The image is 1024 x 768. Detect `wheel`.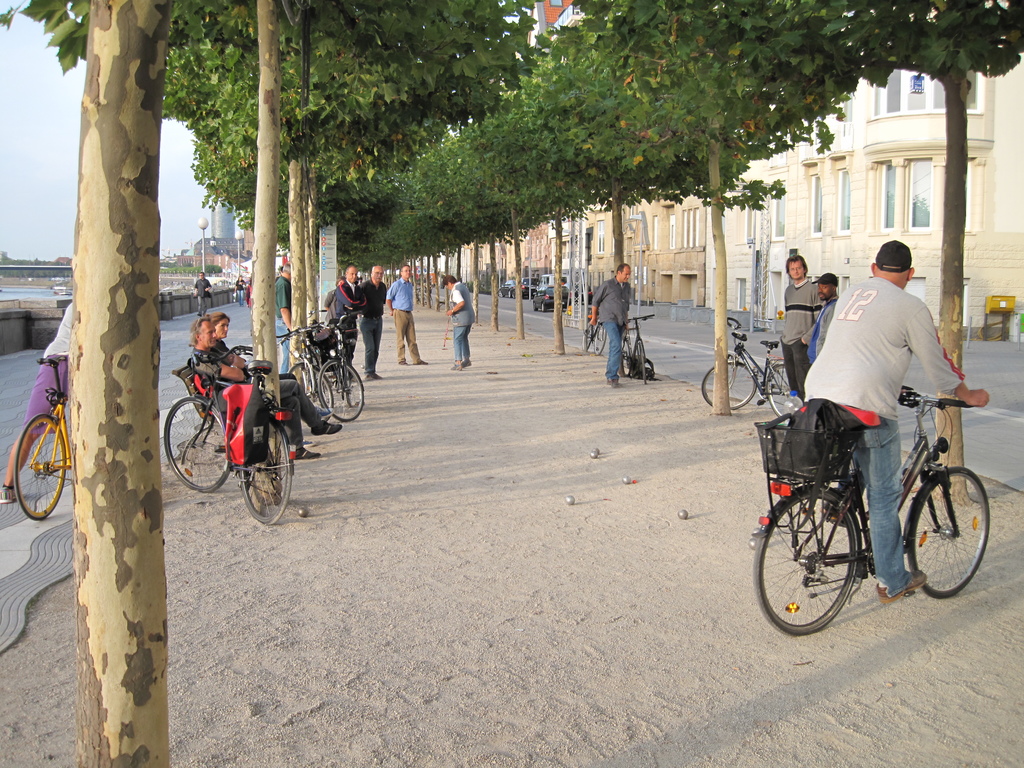
Detection: detection(411, 289, 422, 301).
